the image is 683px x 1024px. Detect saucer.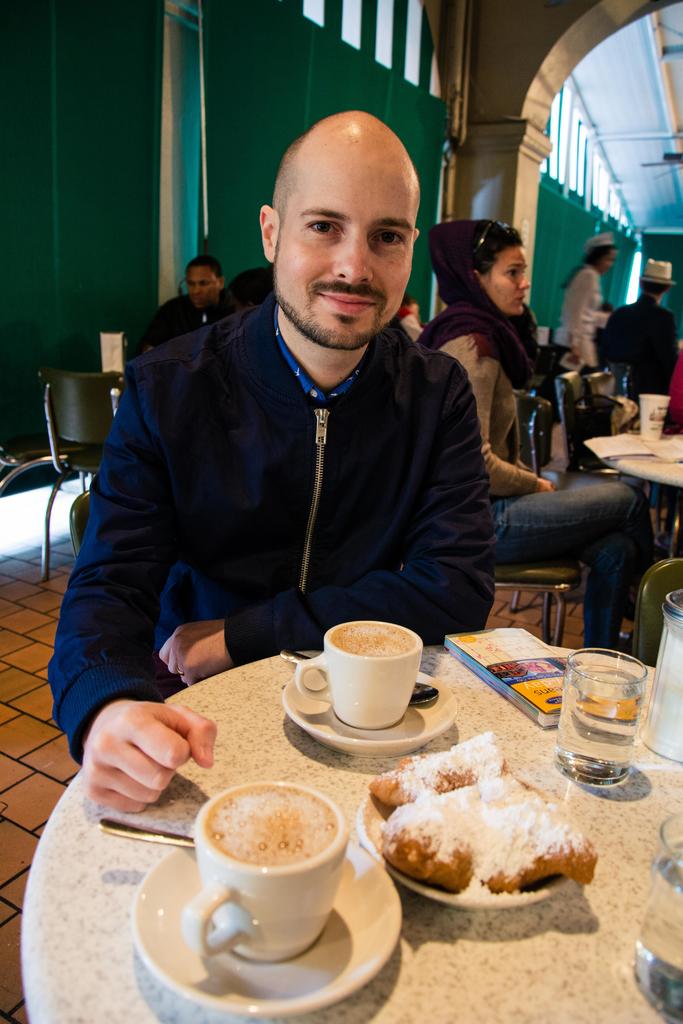
Detection: (left=357, top=793, right=572, bottom=908).
